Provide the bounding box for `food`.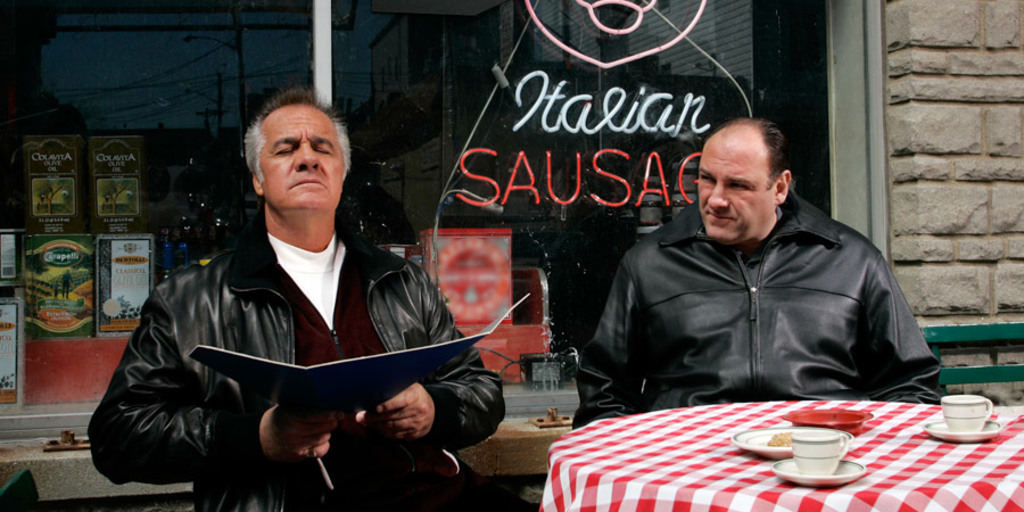
BBox(72, 278, 96, 309).
